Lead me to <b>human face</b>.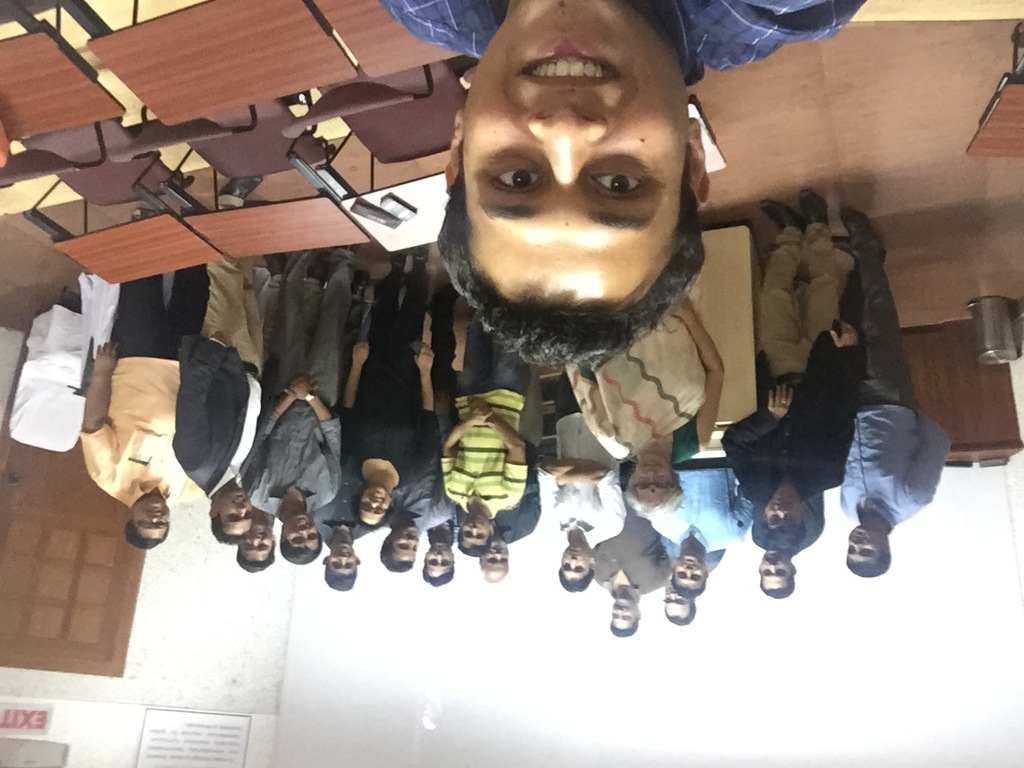
Lead to locate(131, 495, 170, 542).
